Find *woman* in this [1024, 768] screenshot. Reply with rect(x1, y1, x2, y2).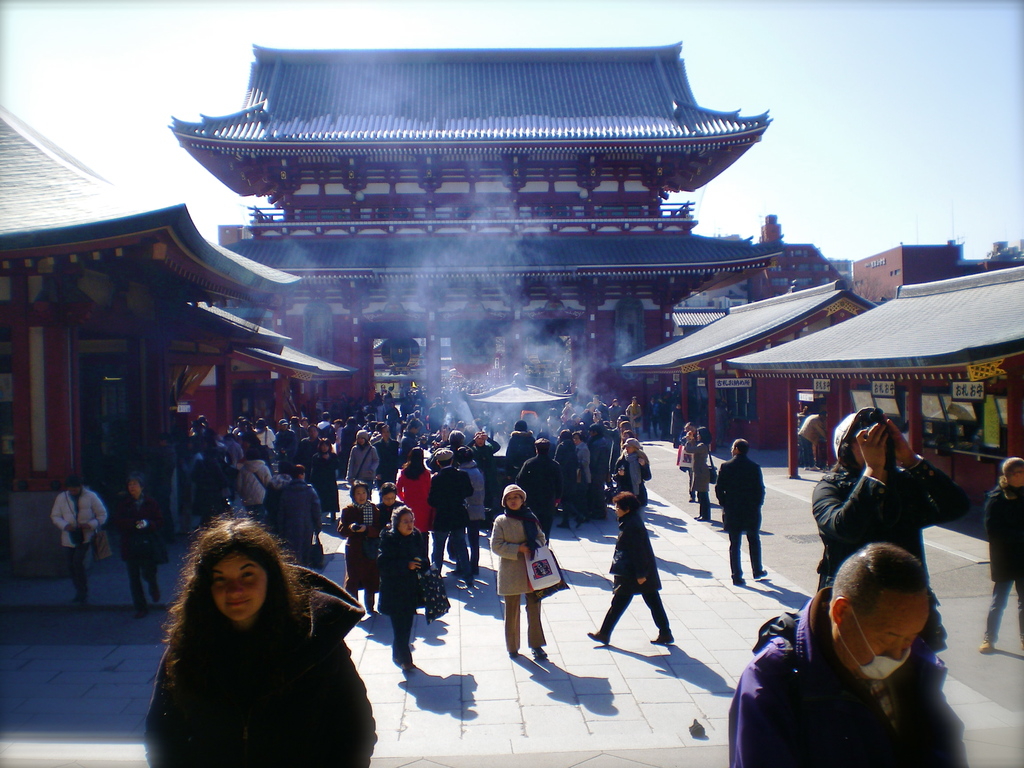
rect(488, 484, 551, 664).
